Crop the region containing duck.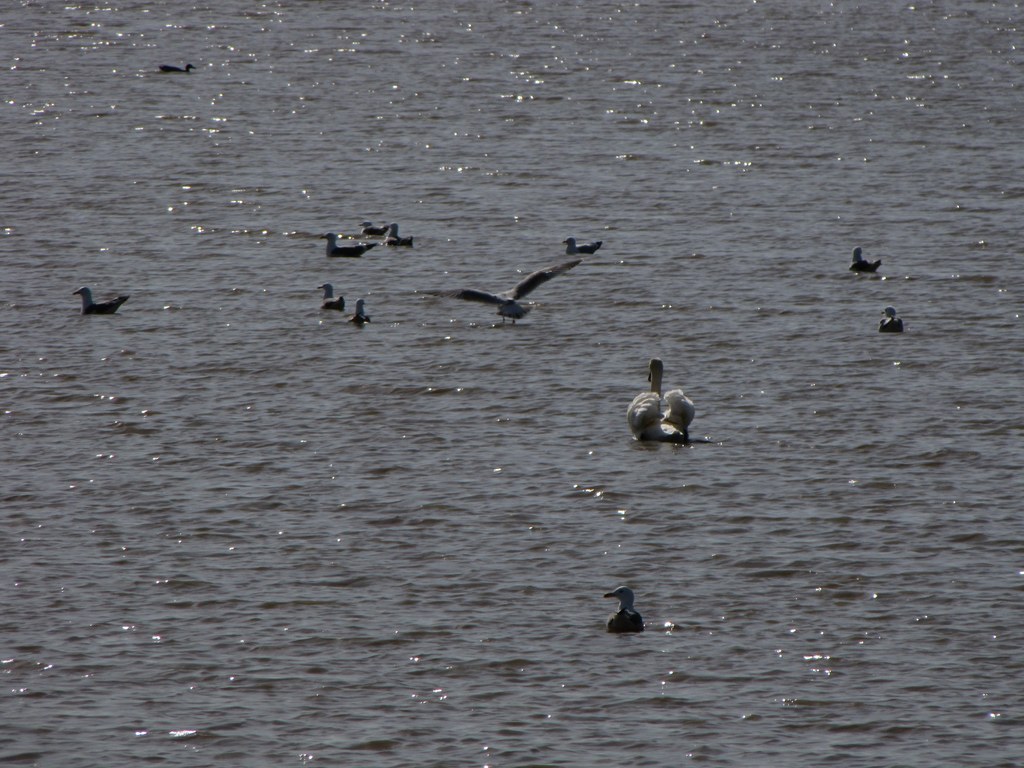
Crop region: (74, 285, 129, 323).
